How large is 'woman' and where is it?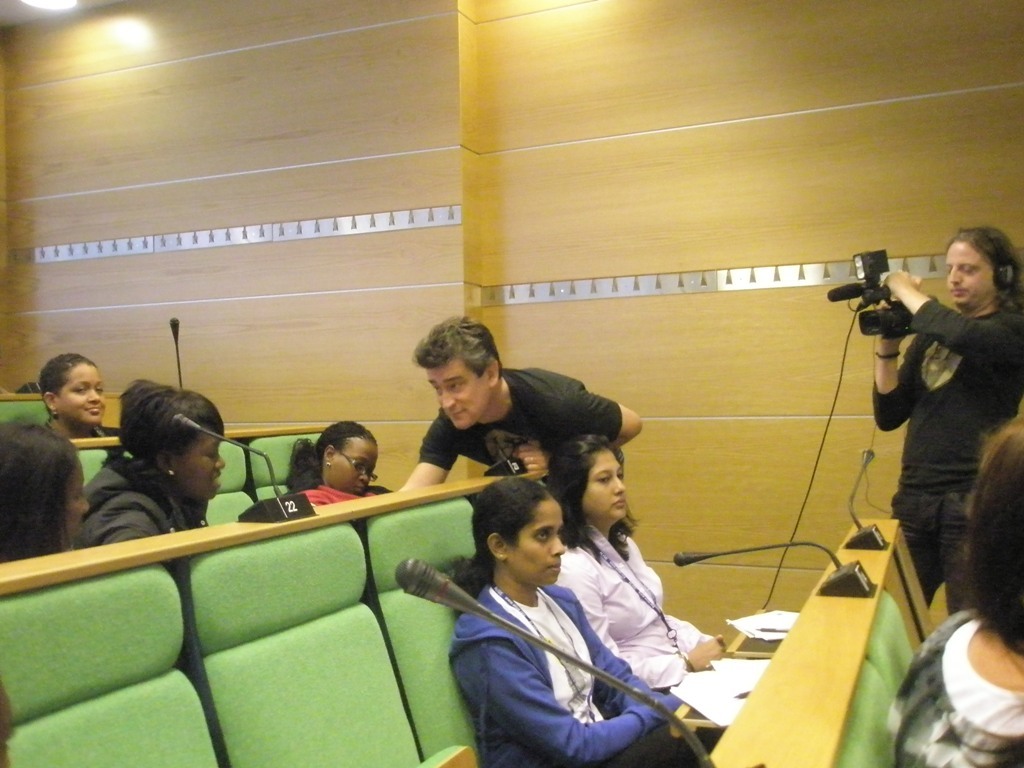
Bounding box: box(536, 433, 724, 691).
